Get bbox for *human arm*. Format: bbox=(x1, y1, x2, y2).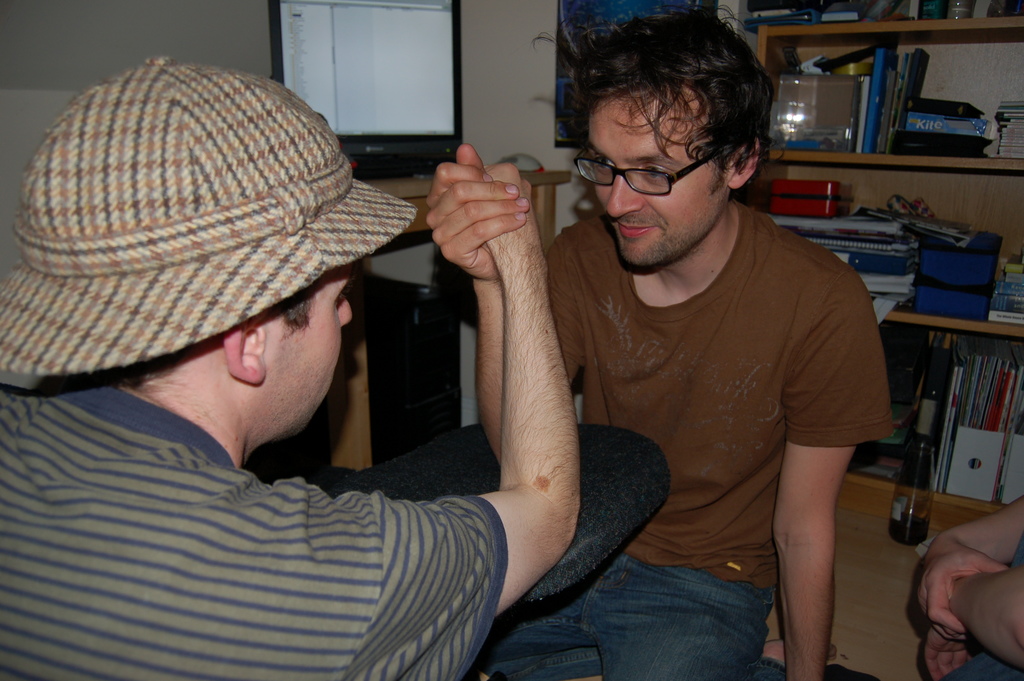
bbox=(916, 504, 1018, 643).
